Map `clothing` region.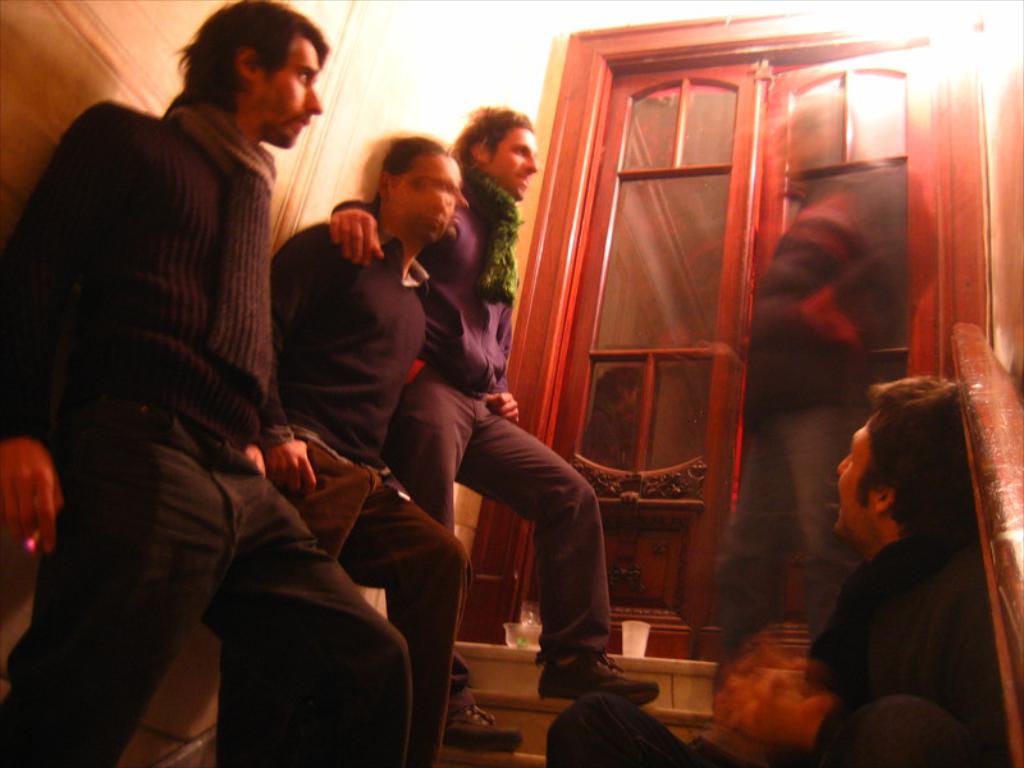
Mapped to 809:531:1015:765.
